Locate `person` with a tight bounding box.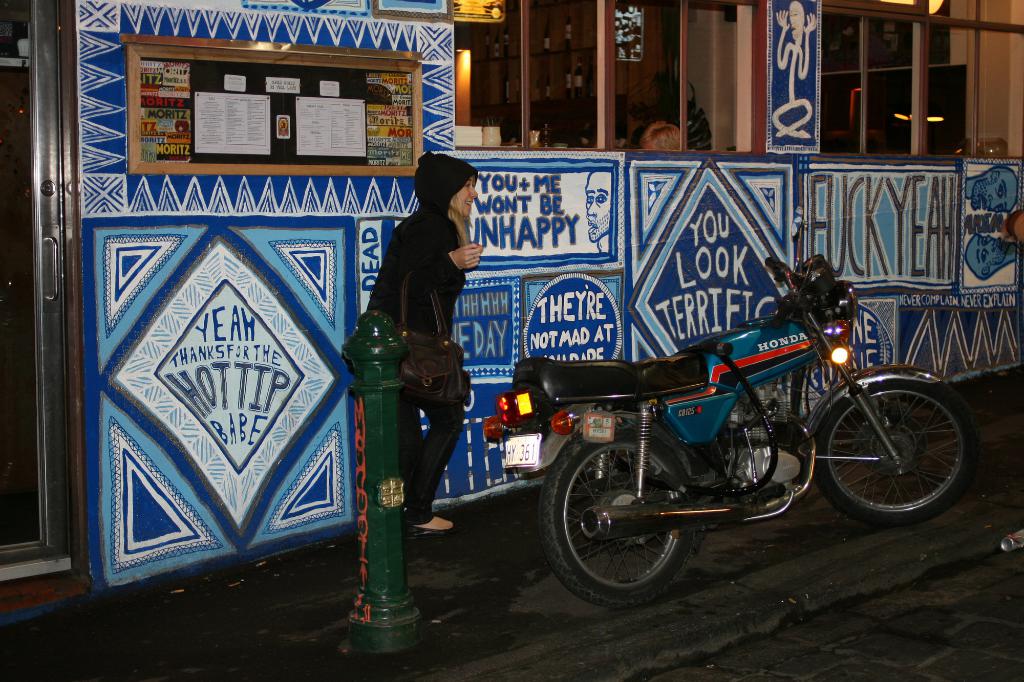
left=338, top=146, right=493, bottom=538.
